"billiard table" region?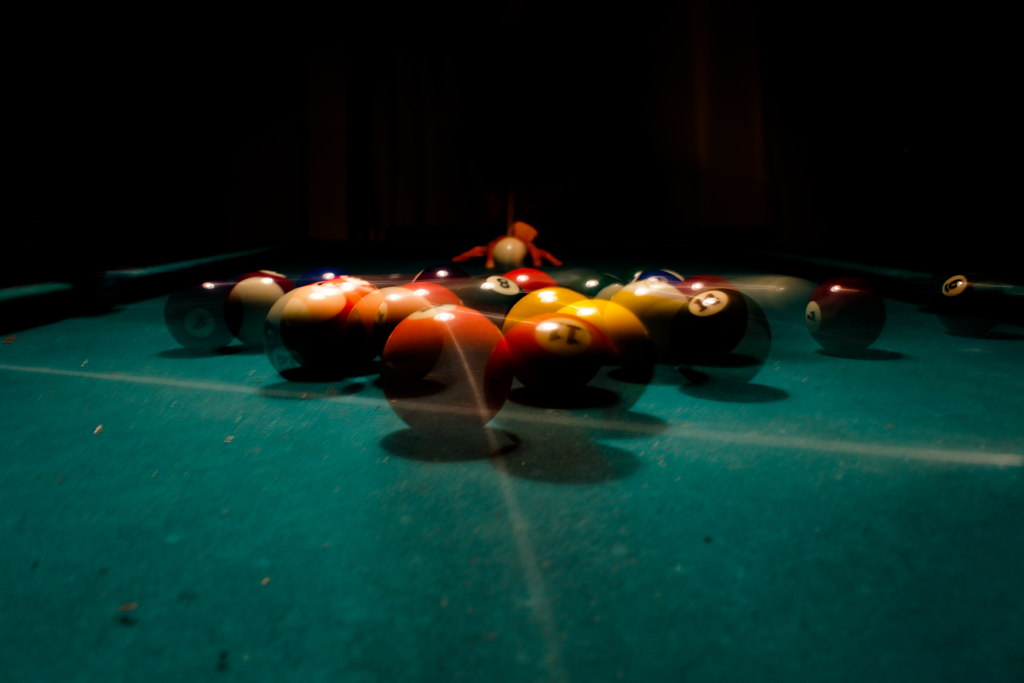
(x1=0, y1=219, x2=1023, y2=682)
